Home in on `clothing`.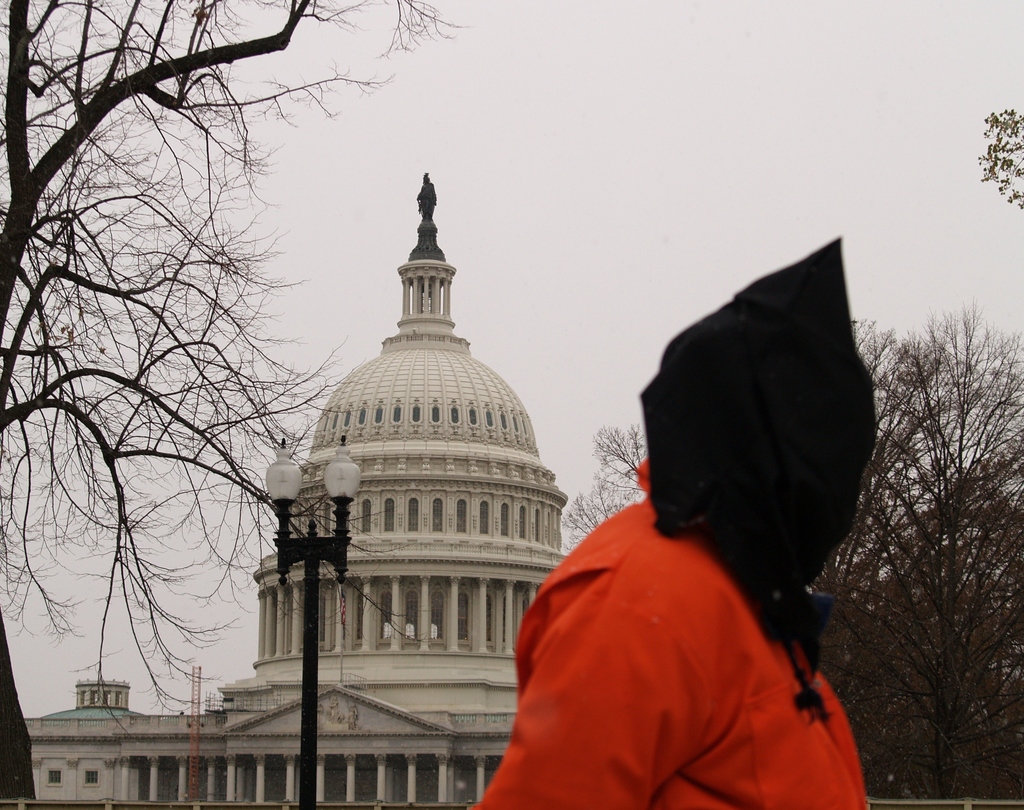
Homed in at <bbox>497, 444, 848, 795</bbox>.
